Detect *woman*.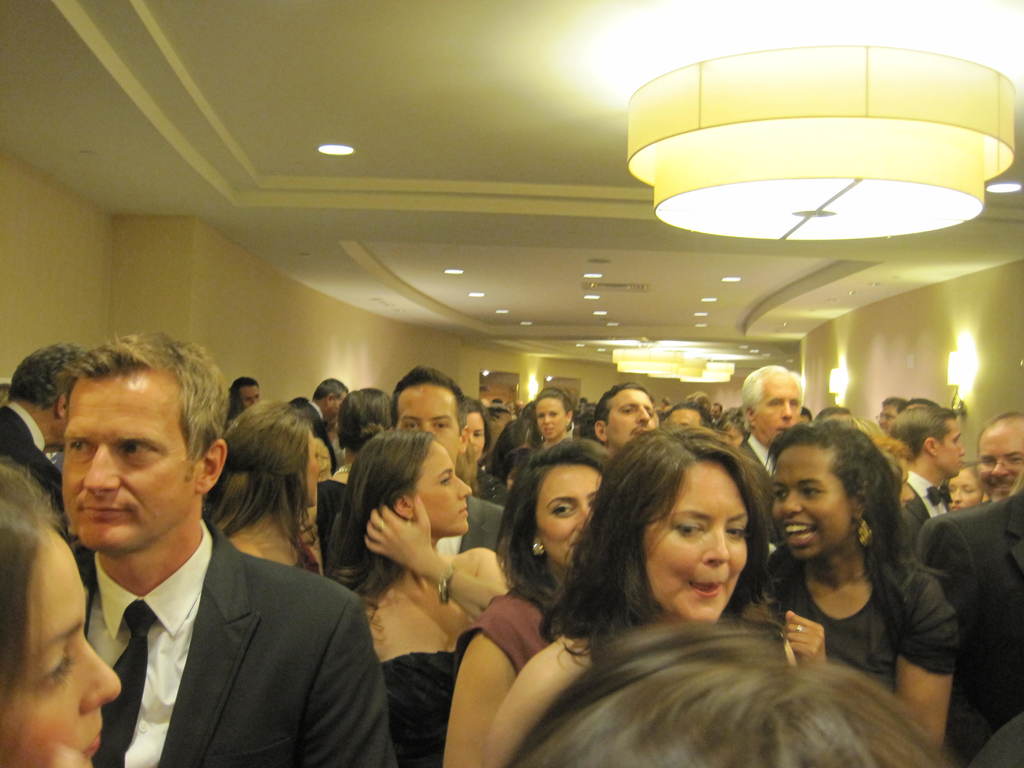
Detected at {"left": 509, "top": 388, "right": 570, "bottom": 483}.
